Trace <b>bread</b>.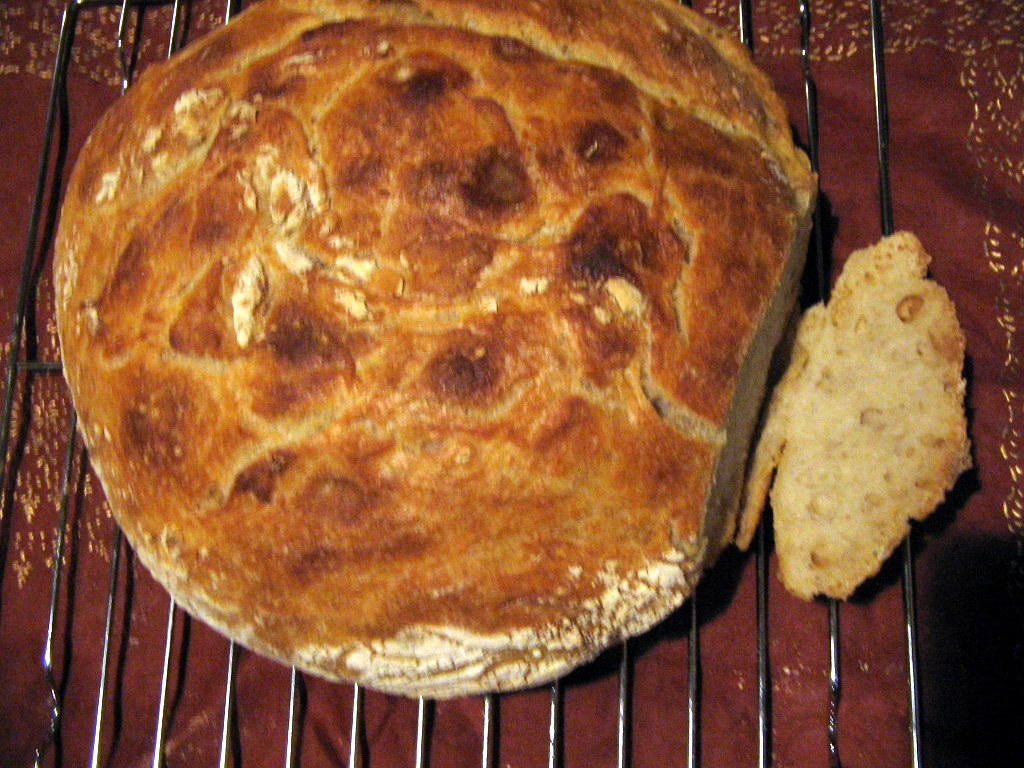
Traced to crop(736, 230, 969, 608).
